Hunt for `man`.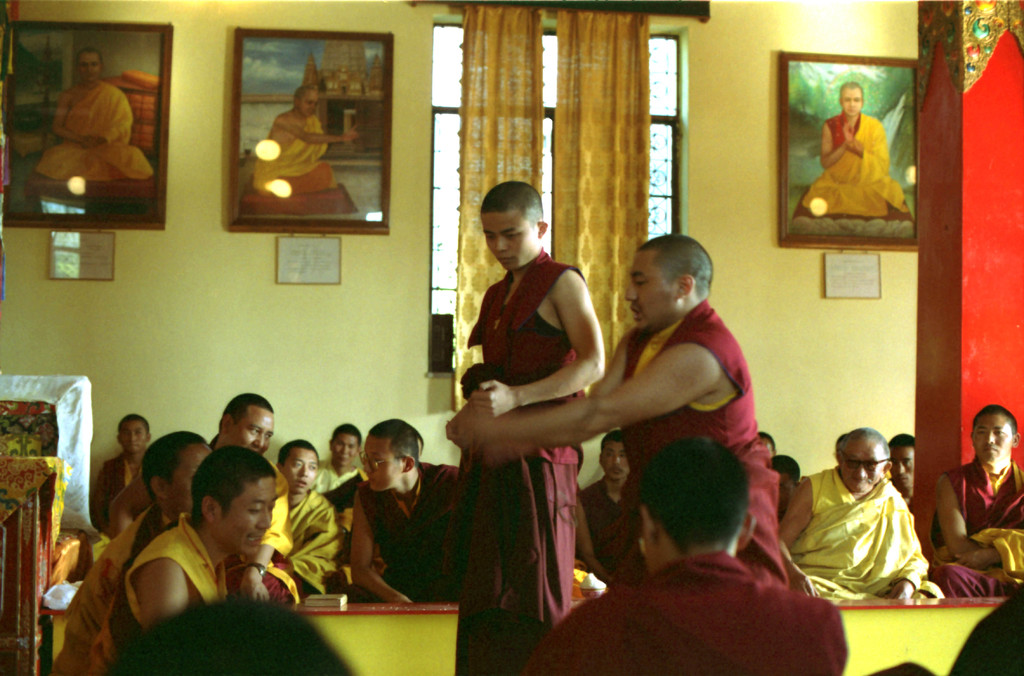
Hunted down at {"left": 470, "top": 175, "right": 598, "bottom": 665}.
